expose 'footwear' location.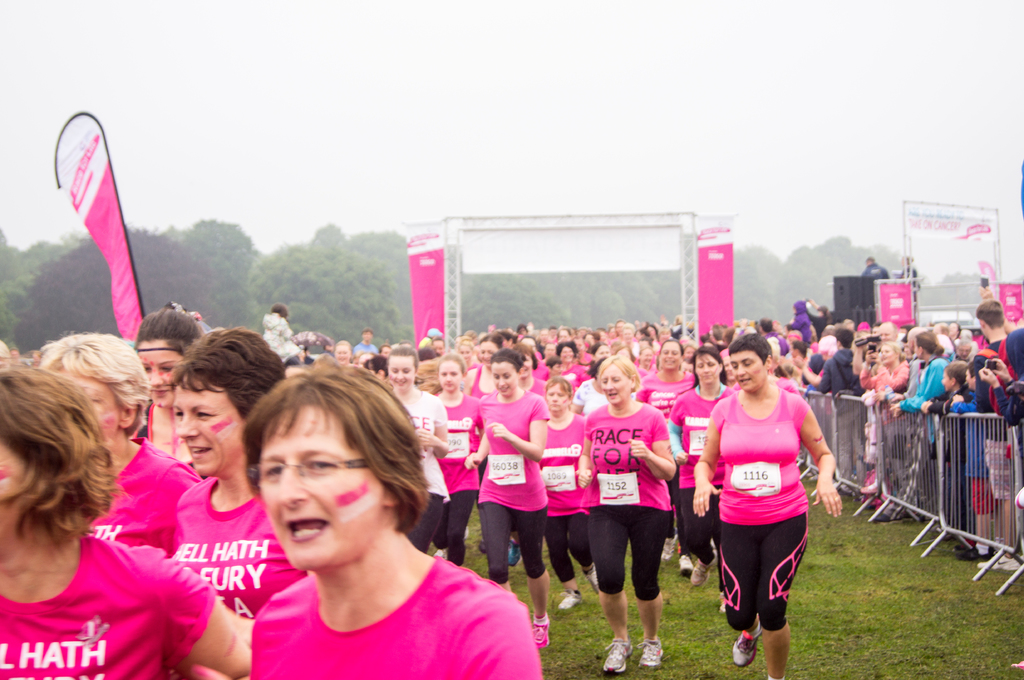
Exposed at bbox=(1009, 658, 1023, 672).
